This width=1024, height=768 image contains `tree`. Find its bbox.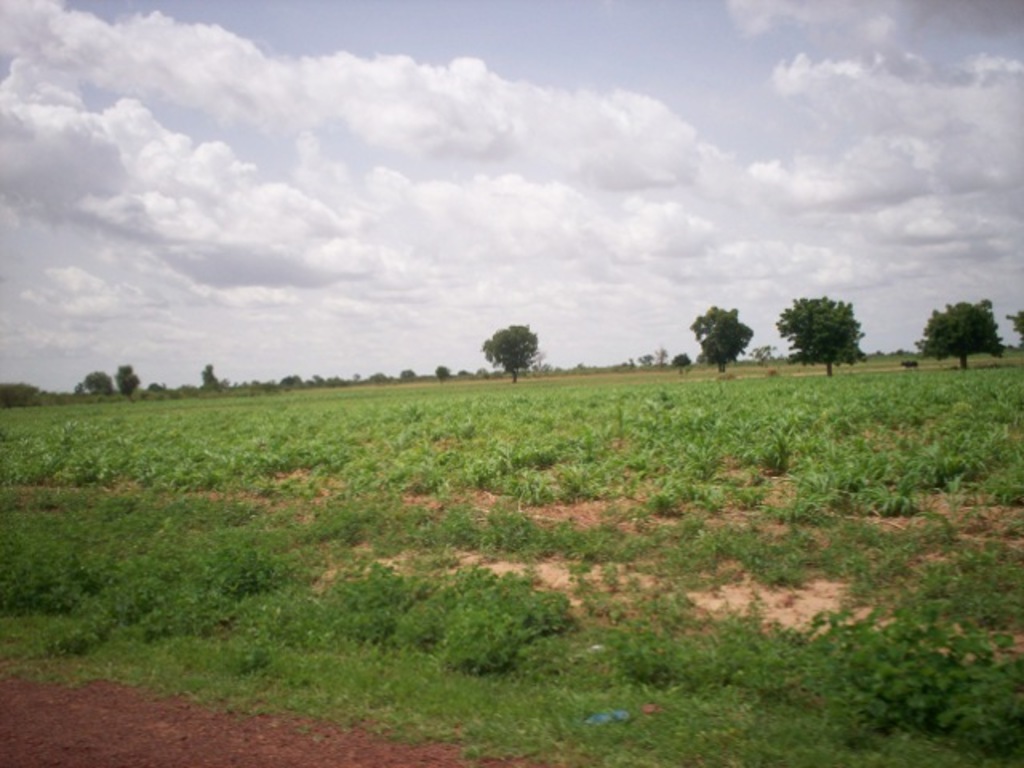
region(477, 312, 549, 384).
